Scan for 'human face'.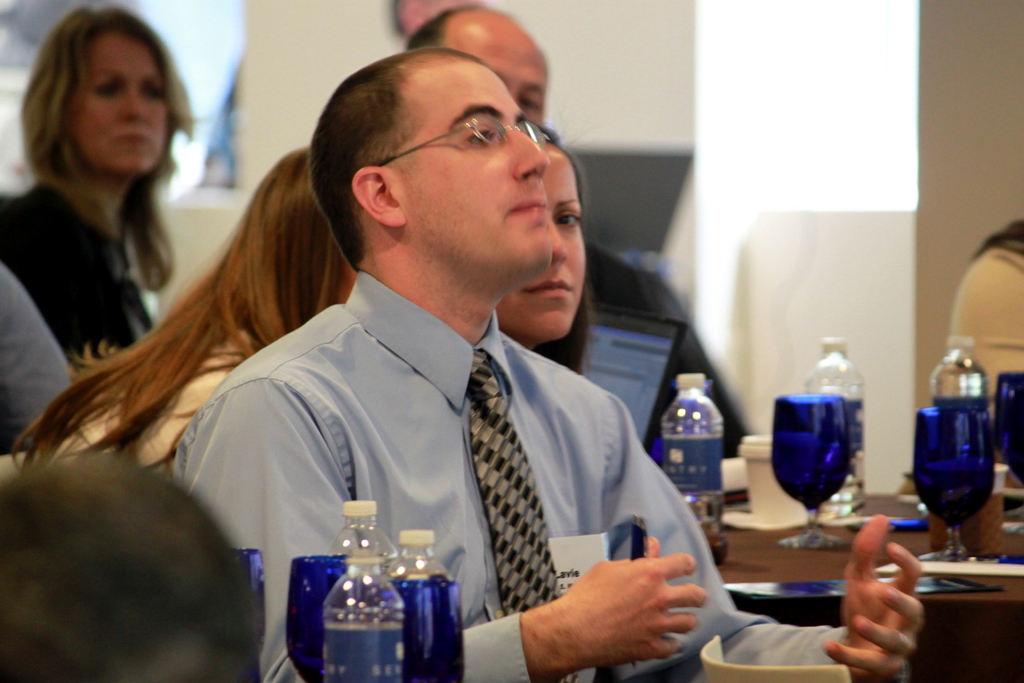
Scan result: {"left": 495, "top": 162, "right": 588, "bottom": 341}.
